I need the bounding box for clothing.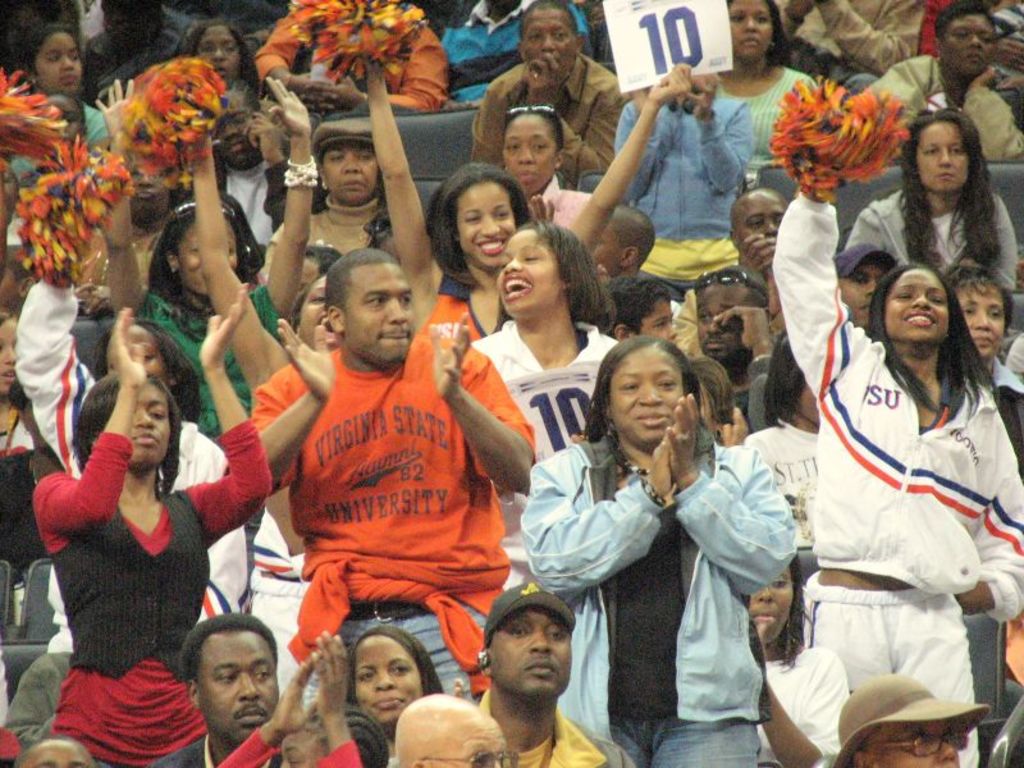
Here it is: (x1=244, y1=343, x2=538, y2=709).
